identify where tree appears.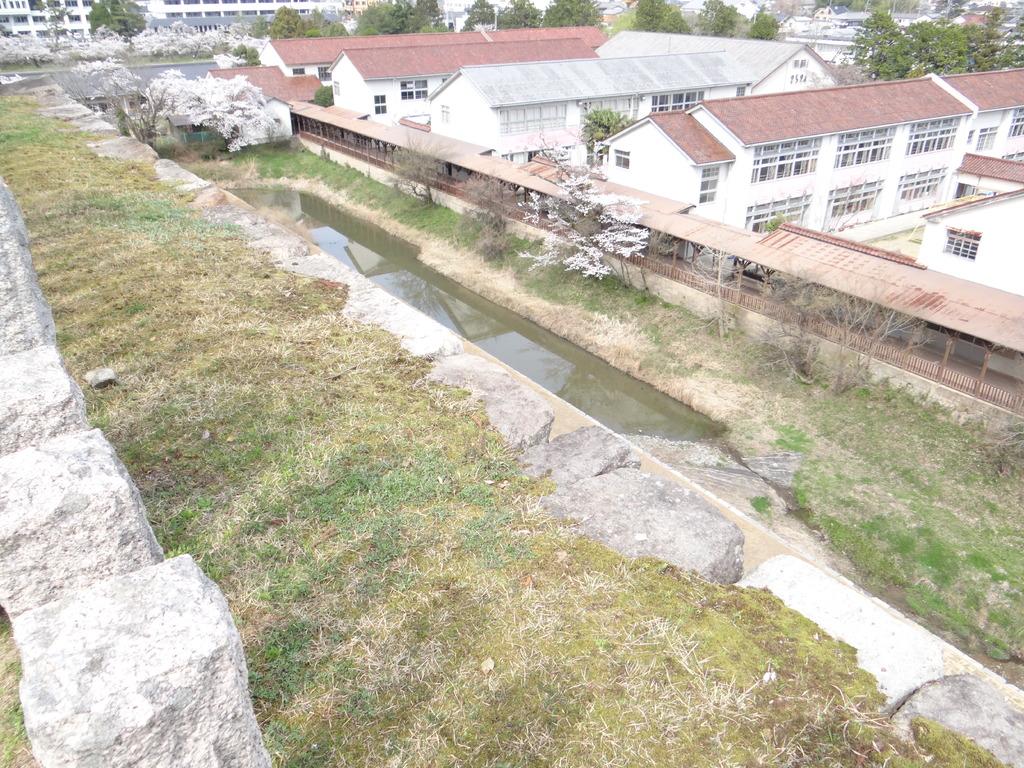
Appears at rect(964, 312, 1023, 466).
